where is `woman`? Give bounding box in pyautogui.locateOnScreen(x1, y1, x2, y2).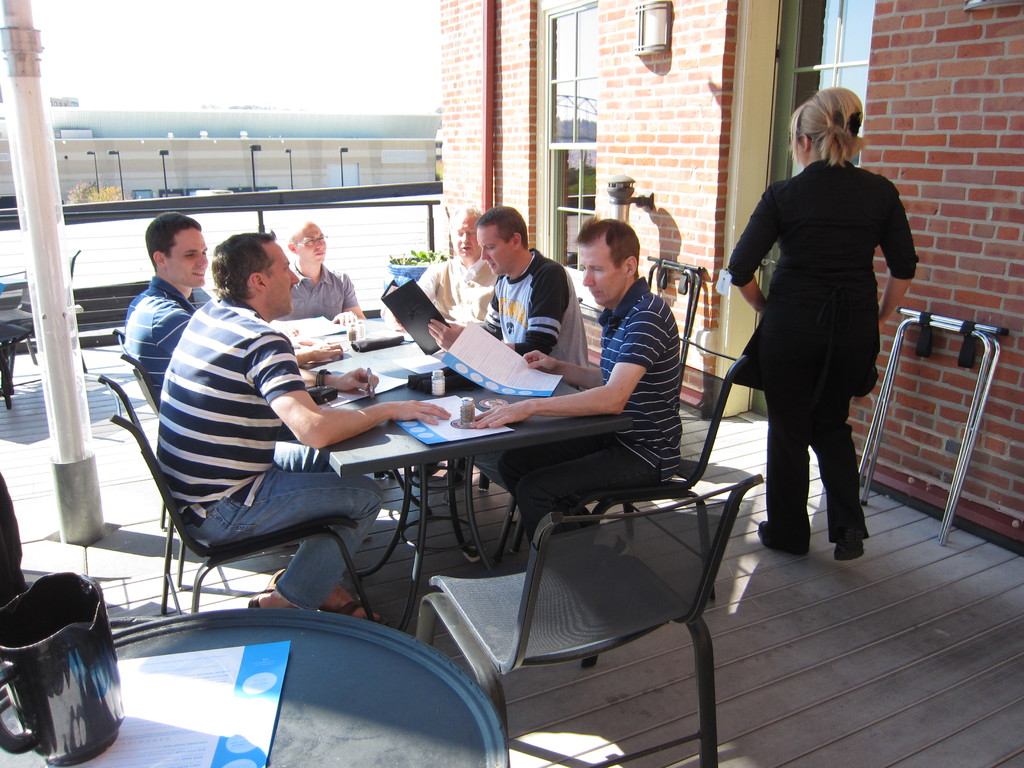
pyautogui.locateOnScreen(721, 102, 911, 575).
